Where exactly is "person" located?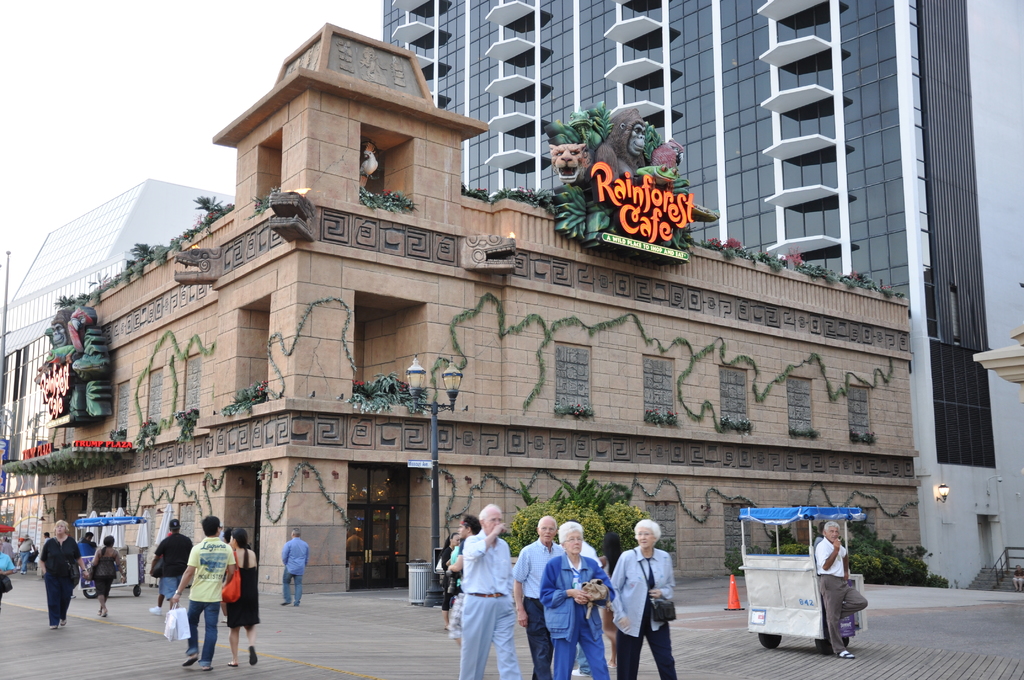
Its bounding box is rect(89, 534, 124, 619).
